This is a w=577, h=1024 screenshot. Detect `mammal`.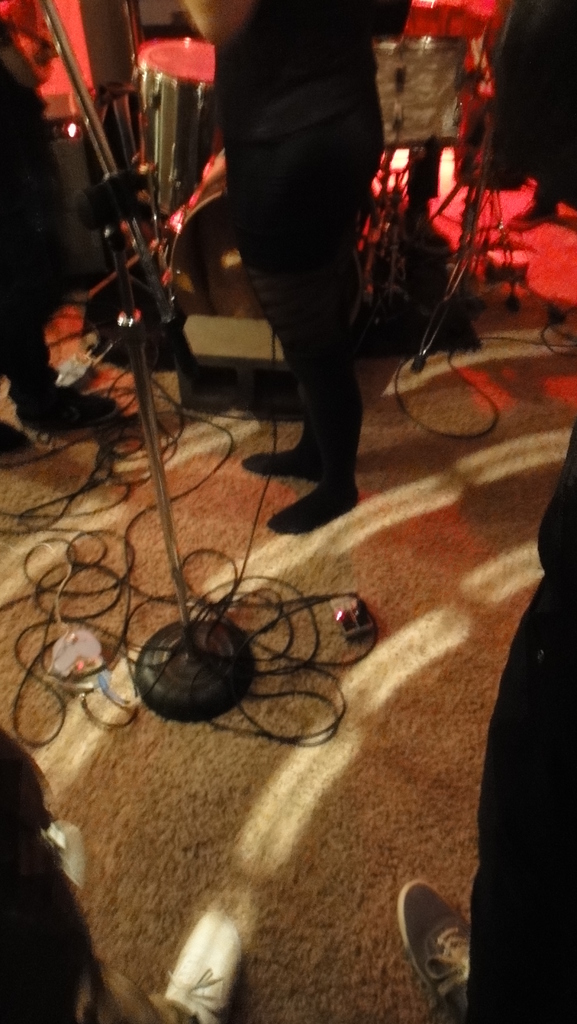
x1=175, y1=0, x2=409, y2=537.
